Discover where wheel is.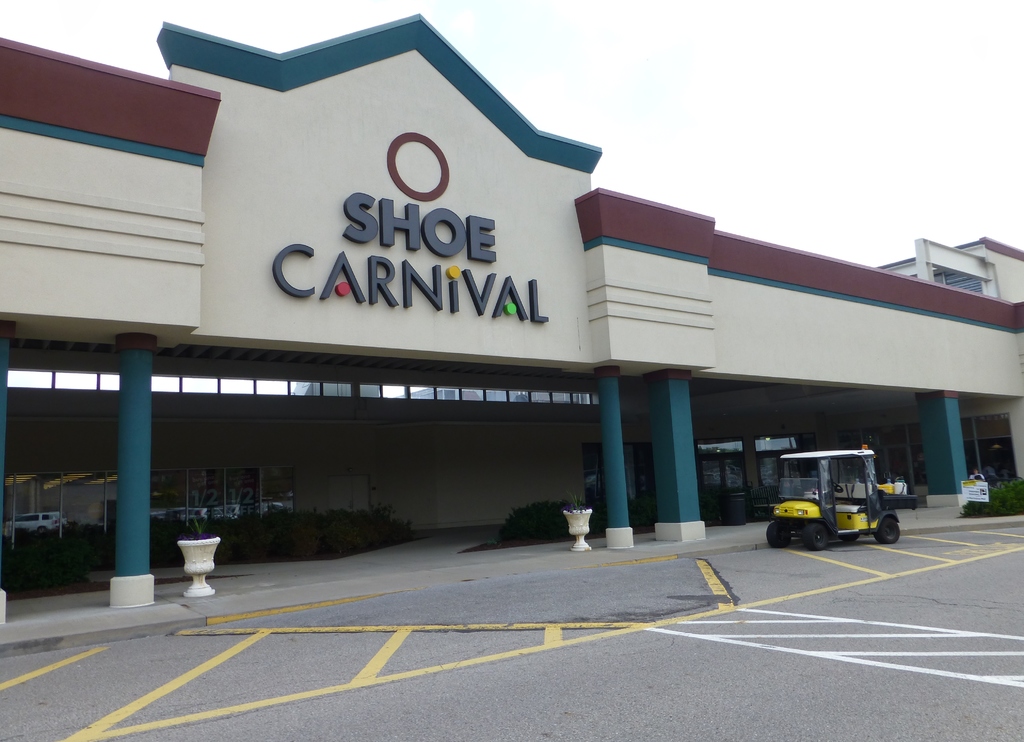
Discovered at Rect(874, 519, 902, 544).
